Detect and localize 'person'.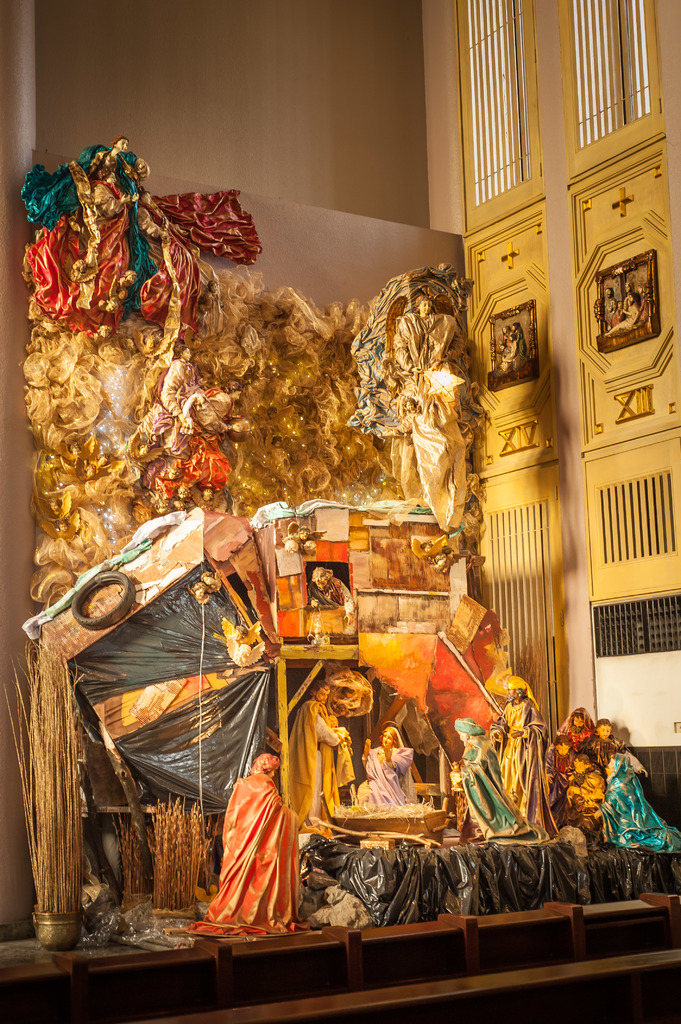
Localized at 448, 717, 525, 836.
